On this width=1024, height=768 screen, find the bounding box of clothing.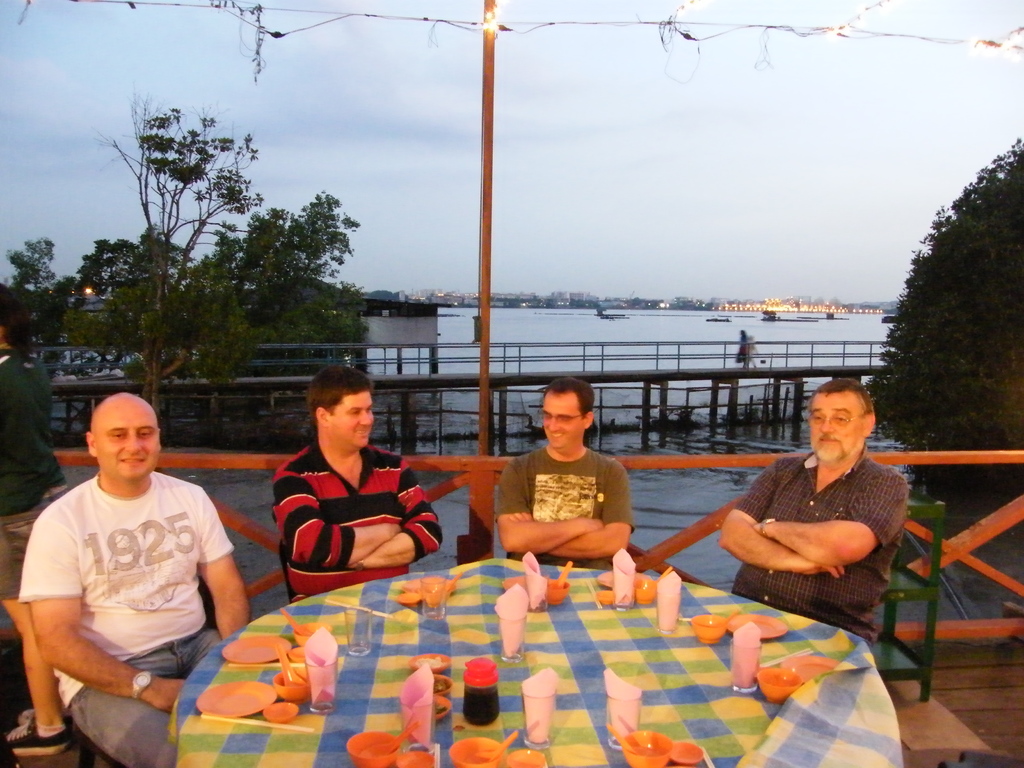
Bounding box: {"left": 29, "top": 444, "right": 230, "bottom": 723}.
